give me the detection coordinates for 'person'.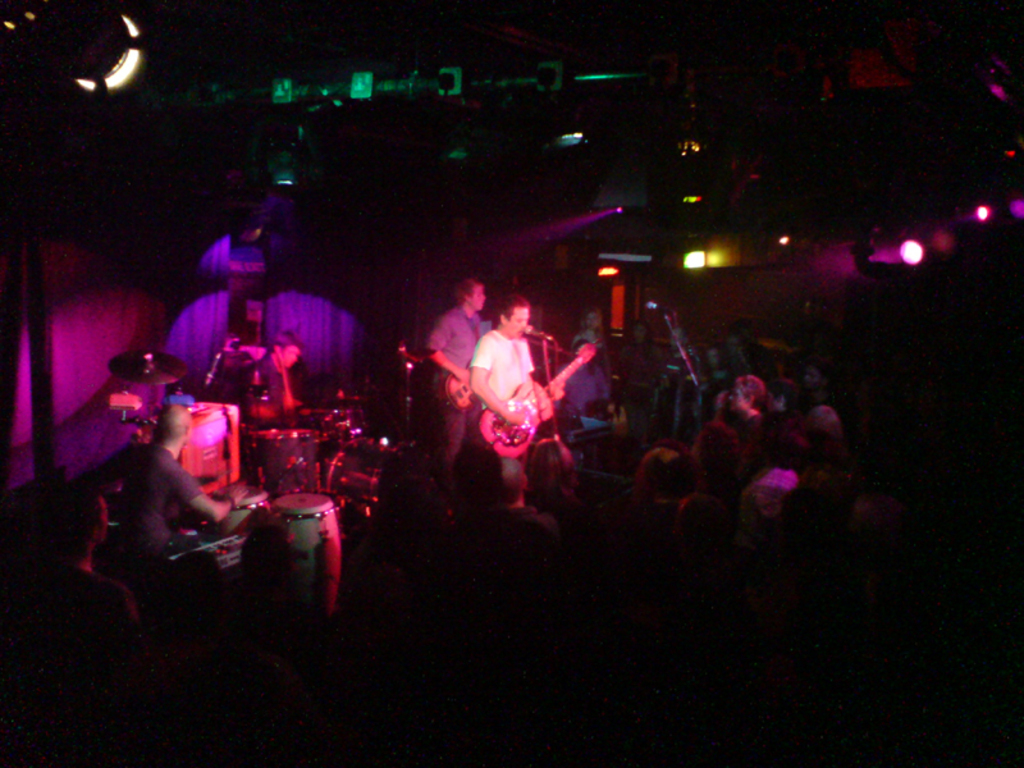
<region>453, 297, 554, 462</region>.
